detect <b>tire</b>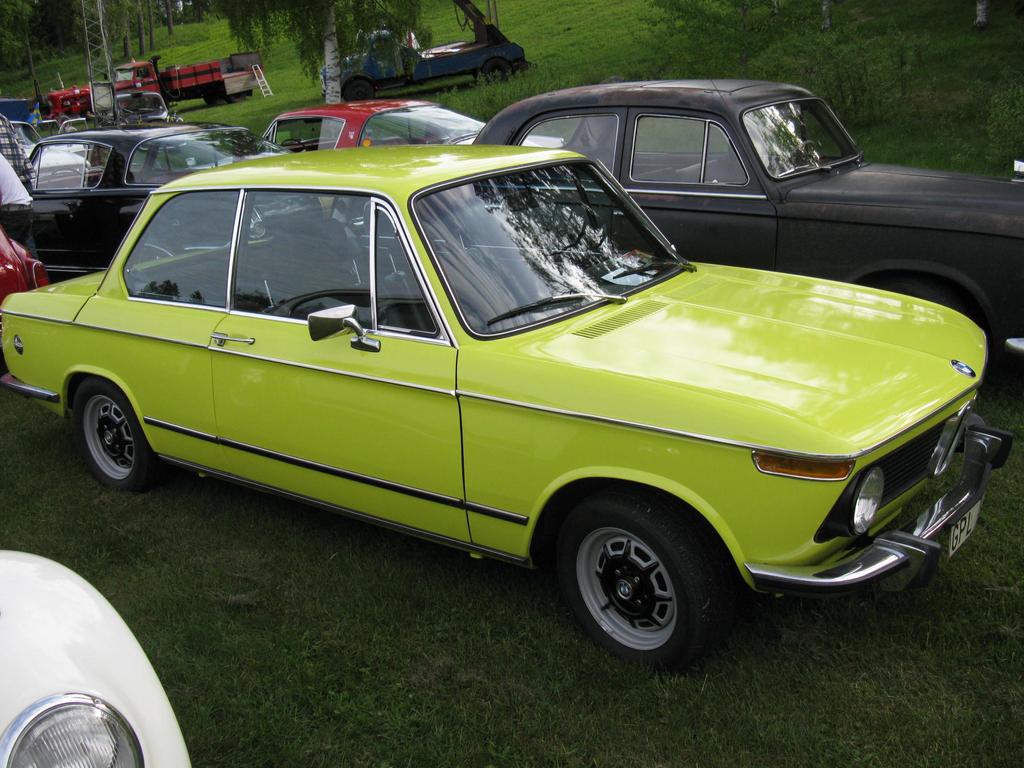
box=[39, 120, 53, 130]
